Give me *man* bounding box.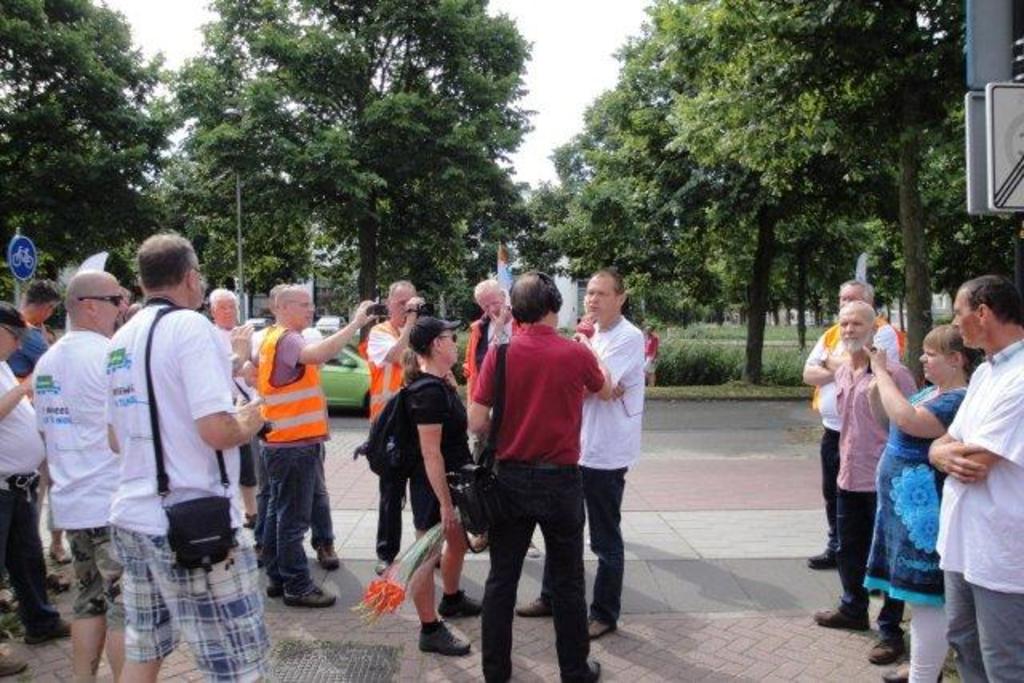
[left=520, top=274, right=650, bottom=638].
